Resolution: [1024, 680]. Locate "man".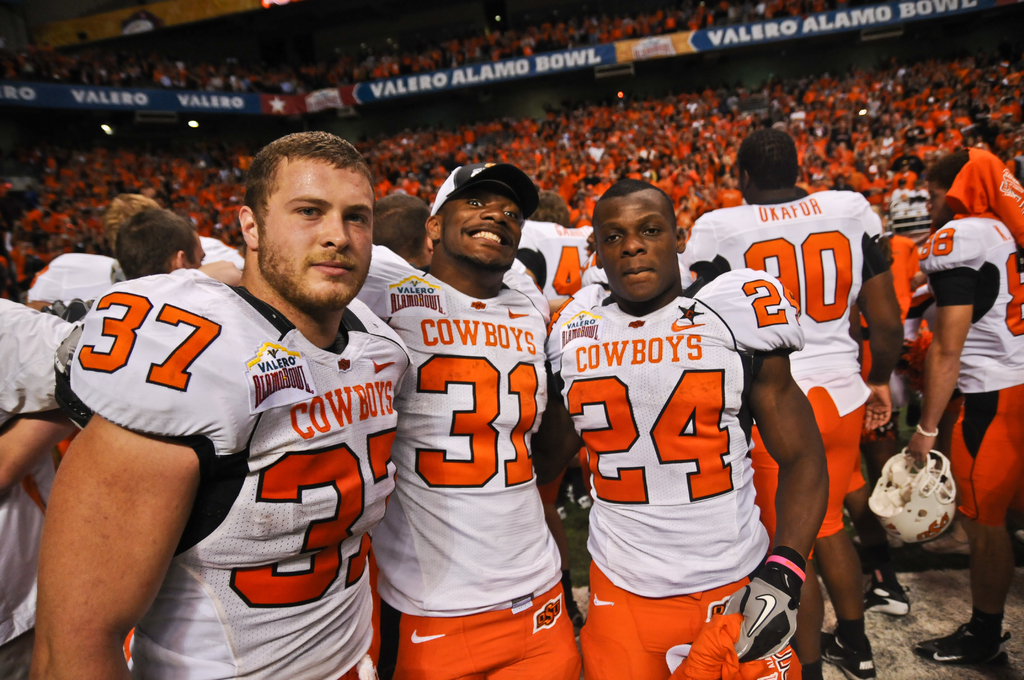
x1=548, y1=181, x2=834, y2=679.
